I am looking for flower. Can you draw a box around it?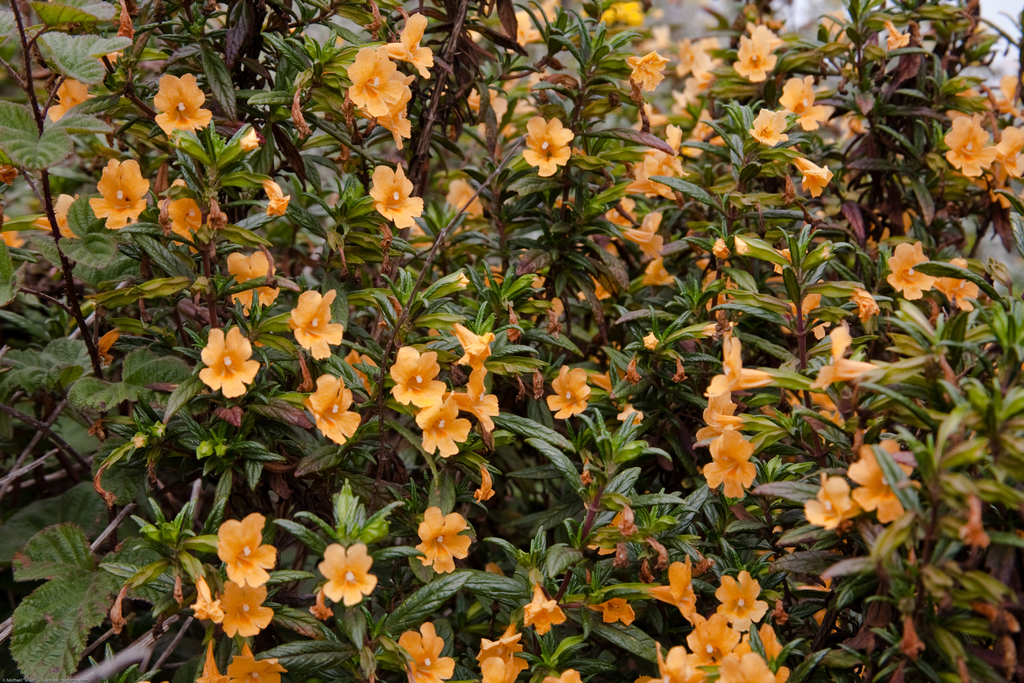
Sure, the bounding box is [523, 115, 577, 181].
